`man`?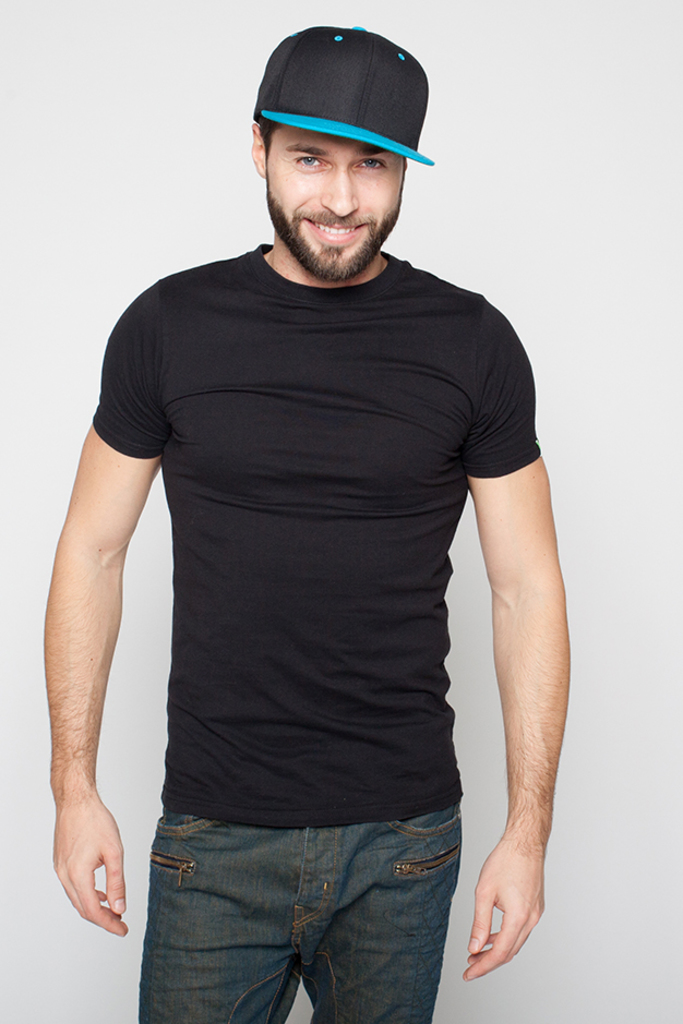
x1=29, y1=15, x2=573, y2=1023
